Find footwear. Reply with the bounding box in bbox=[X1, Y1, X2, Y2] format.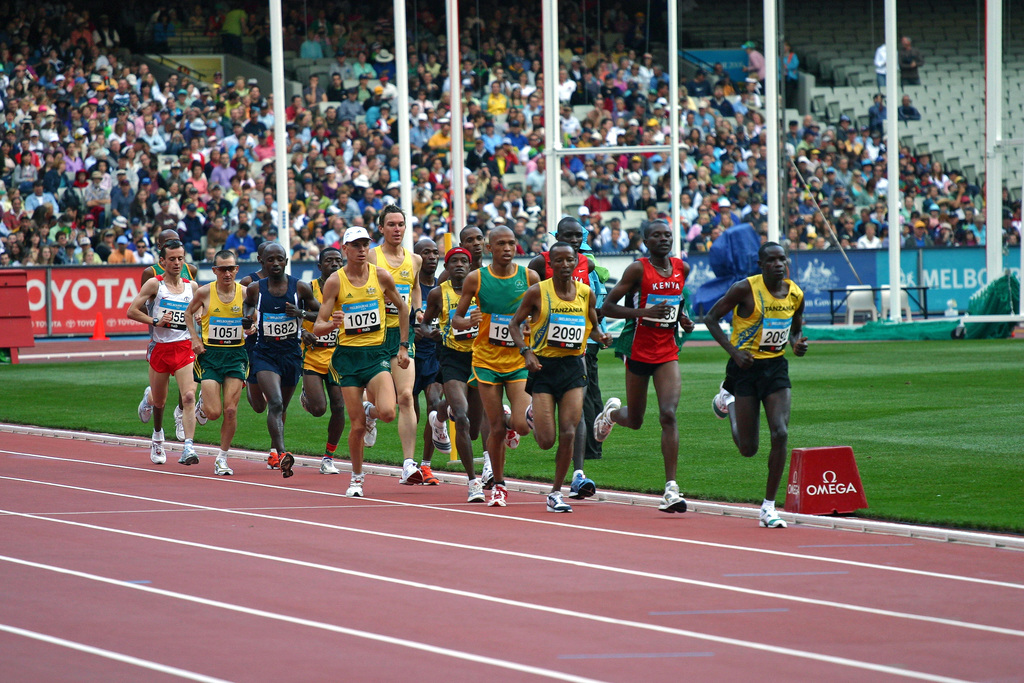
bbox=[488, 475, 509, 506].
